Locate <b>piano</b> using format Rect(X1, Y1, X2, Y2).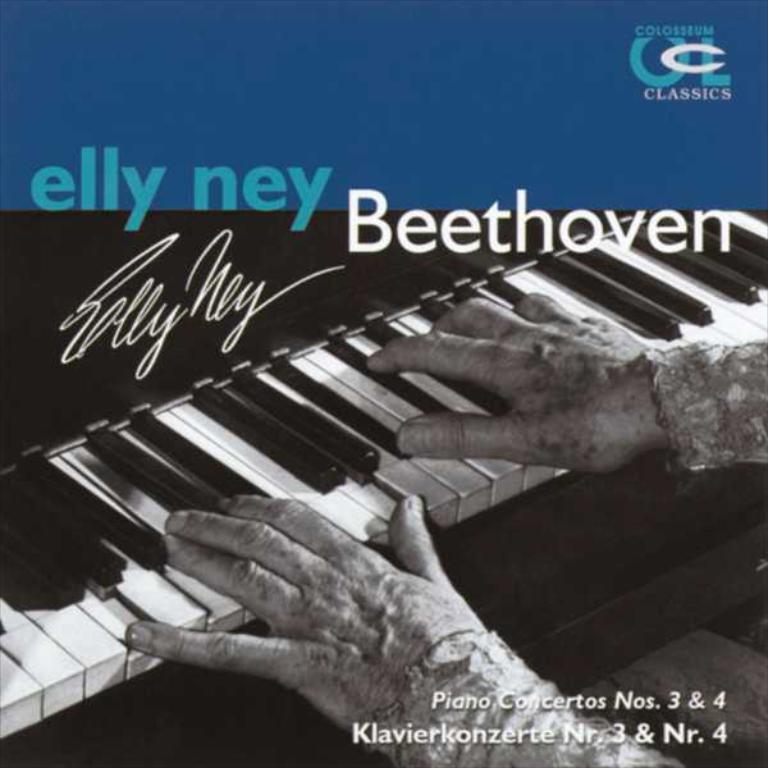
Rect(3, 142, 700, 722).
